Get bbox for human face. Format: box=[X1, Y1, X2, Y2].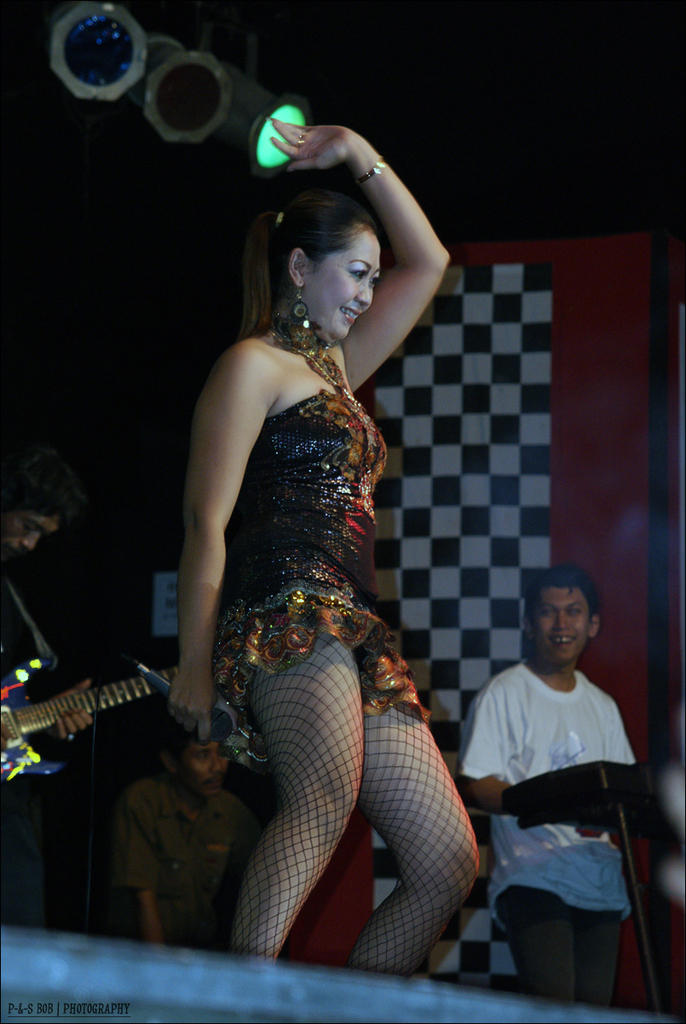
box=[530, 591, 586, 658].
